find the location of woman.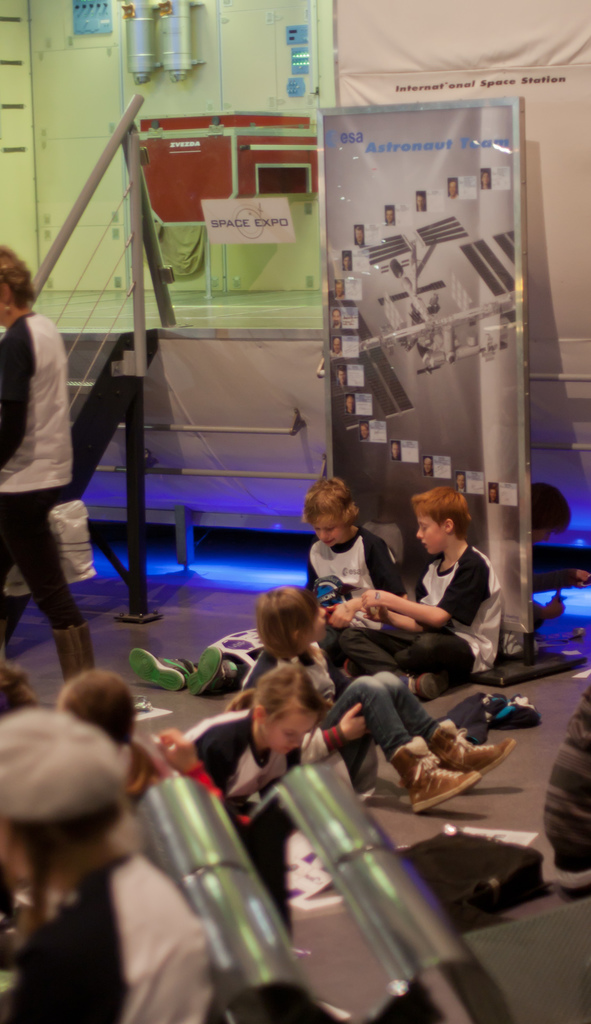
Location: bbox=(0, 707, 219, 1023).
